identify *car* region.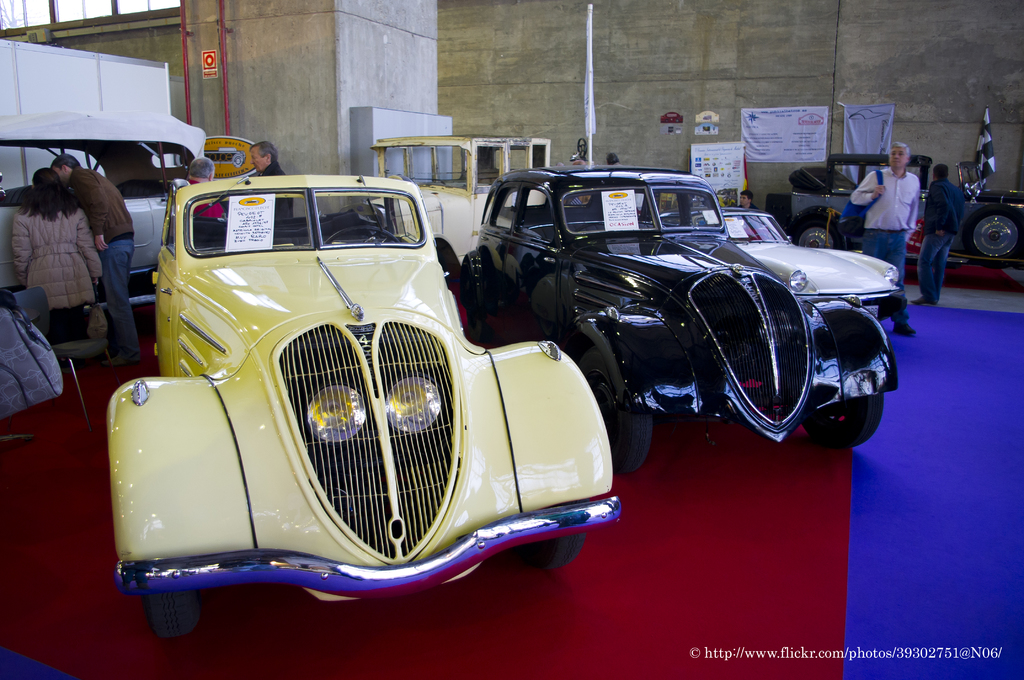
Region: [661, 203, 896, 324].
